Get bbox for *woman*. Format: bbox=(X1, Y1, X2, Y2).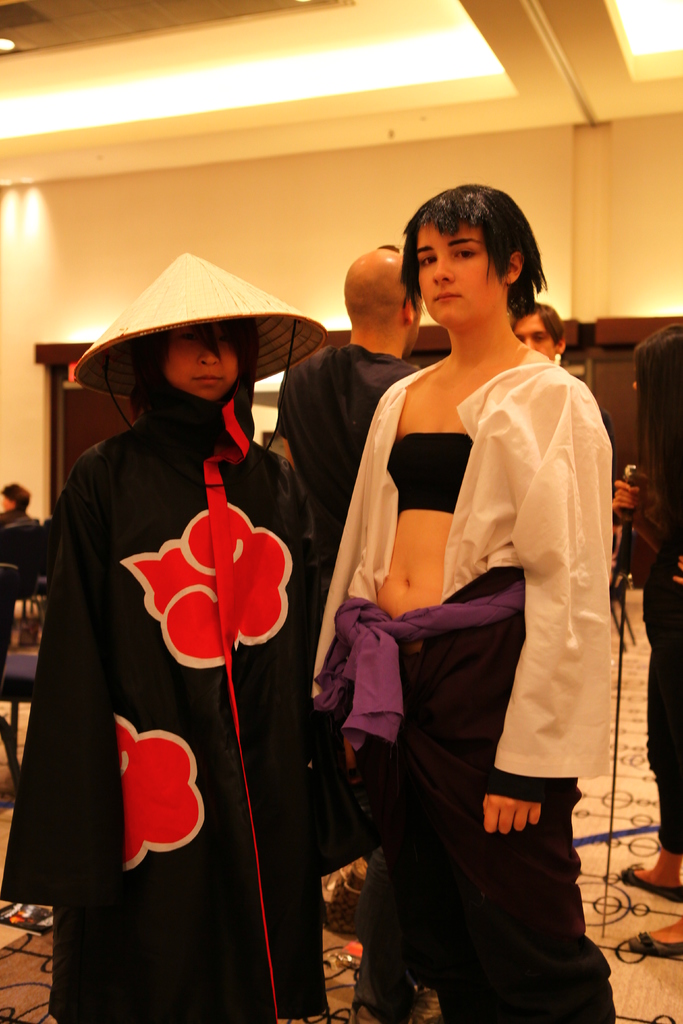
bbox=(0, 242, 325, 1023).
